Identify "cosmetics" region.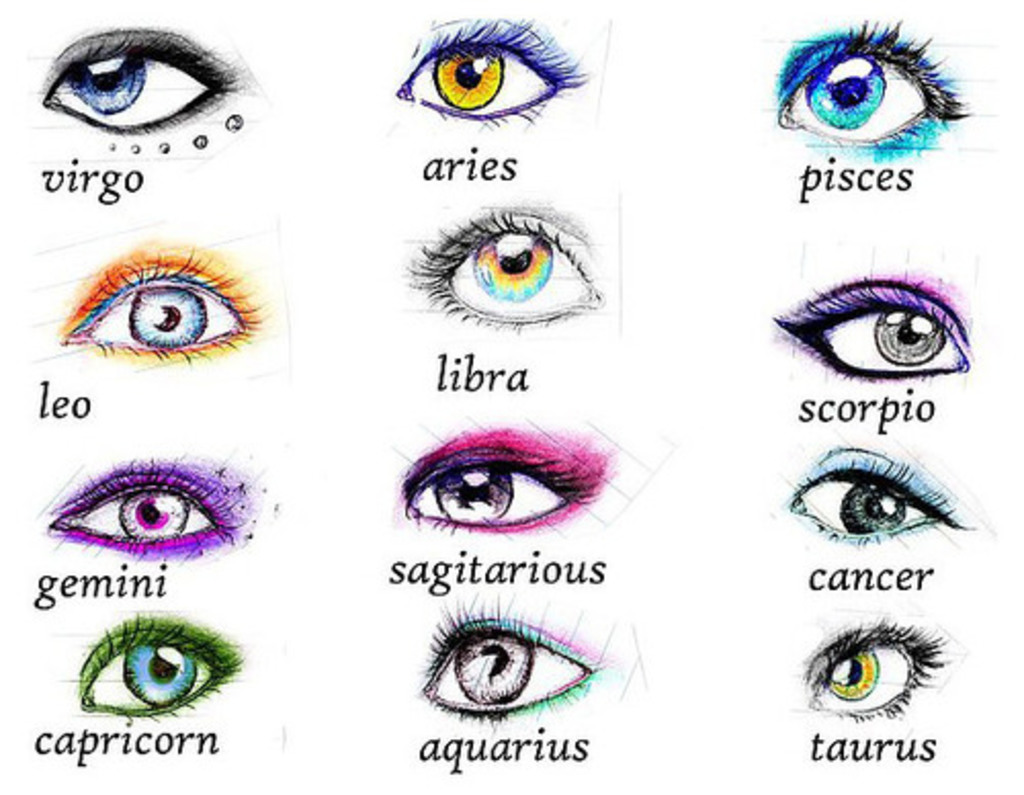
Region: pyautogui.locateOnScreen(379, 426, 598, 547).
